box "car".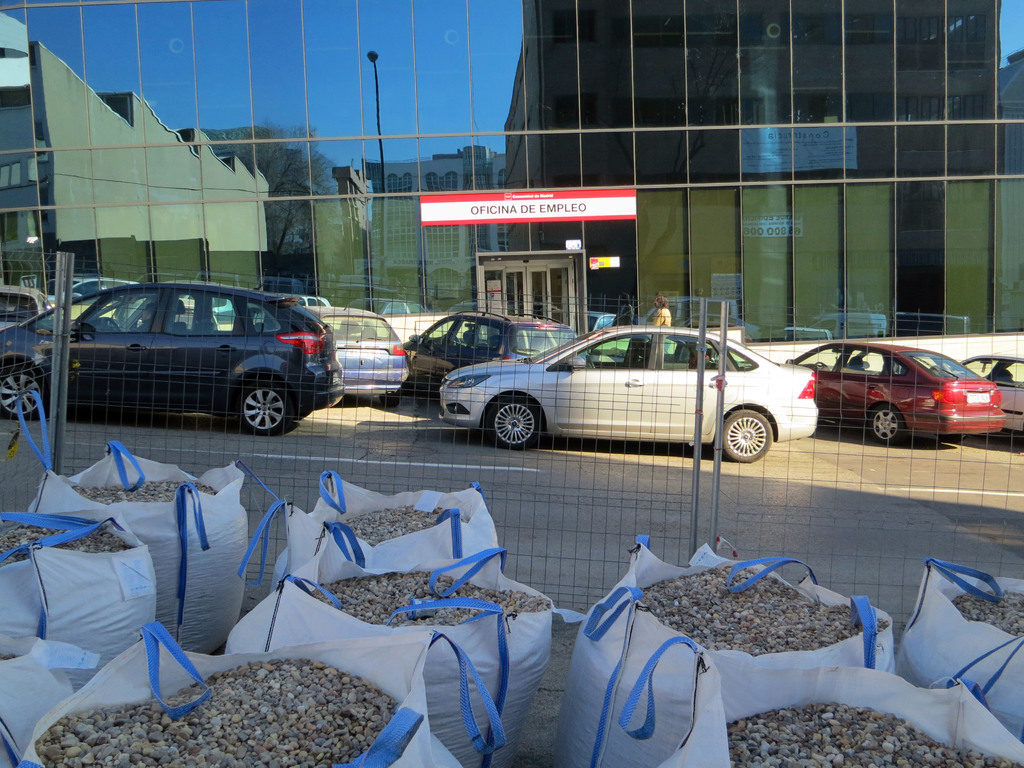
<region>1, 282, 346, 433</region>.
